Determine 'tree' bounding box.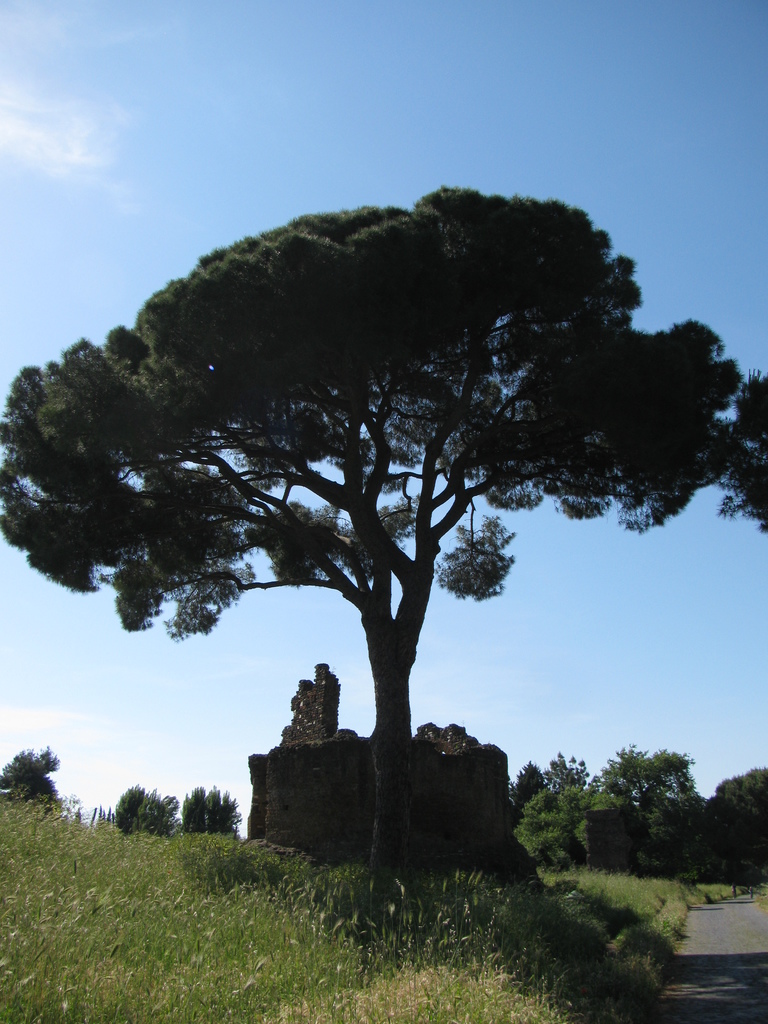
Determined: bbox=[33, 144, 709, 876].
